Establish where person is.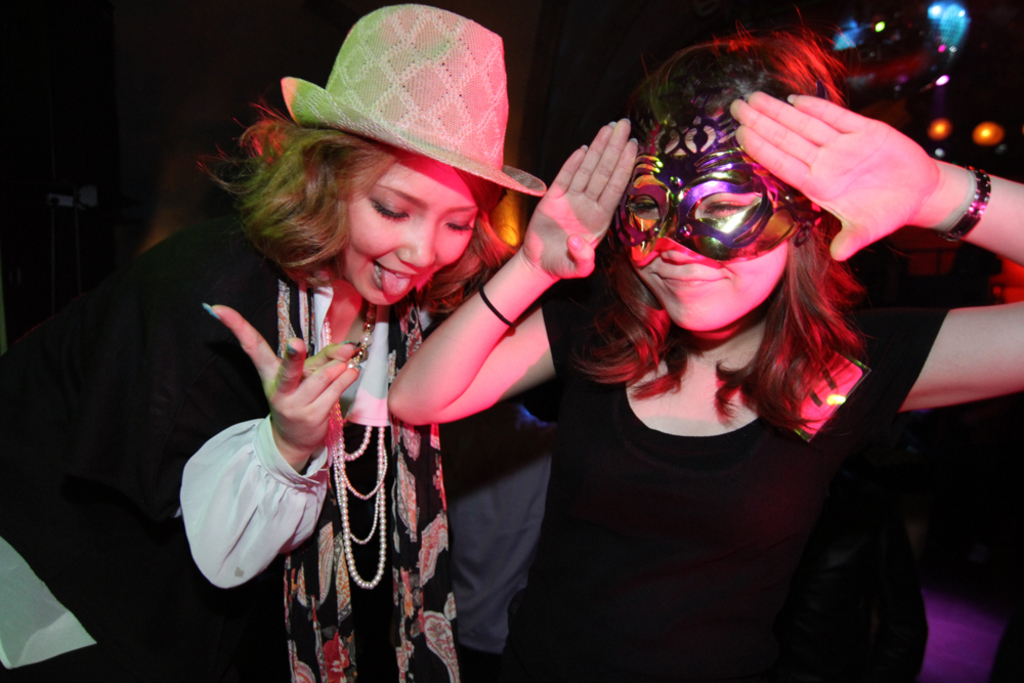
Established at box(2, 3, 562, 682).
